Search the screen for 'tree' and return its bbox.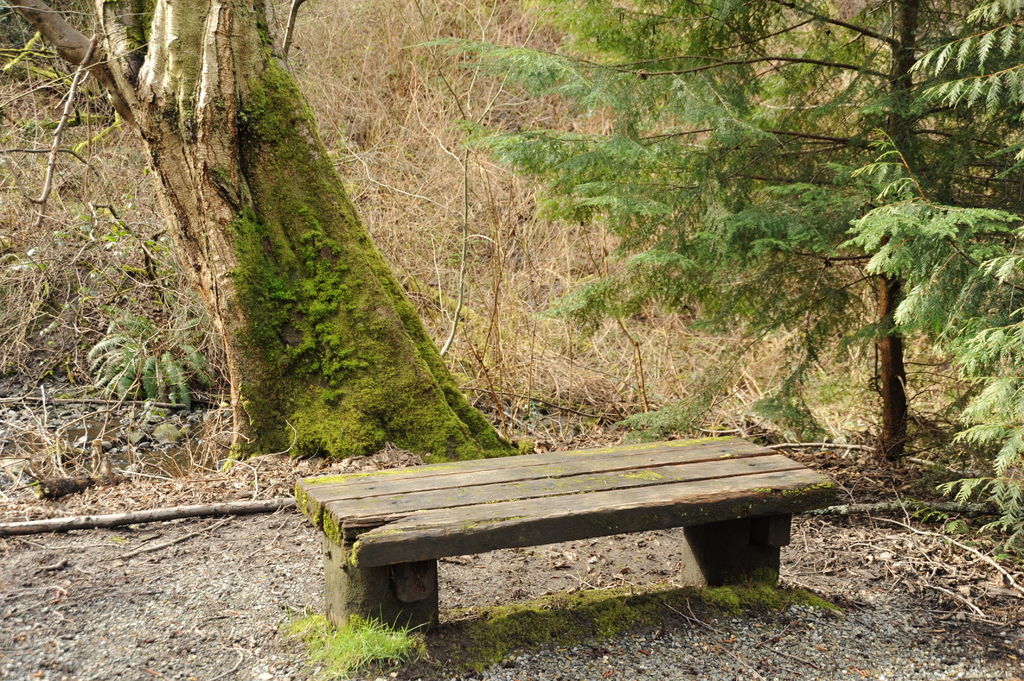
Found: x1=395, y1=14, x2=1023, y2=456.
